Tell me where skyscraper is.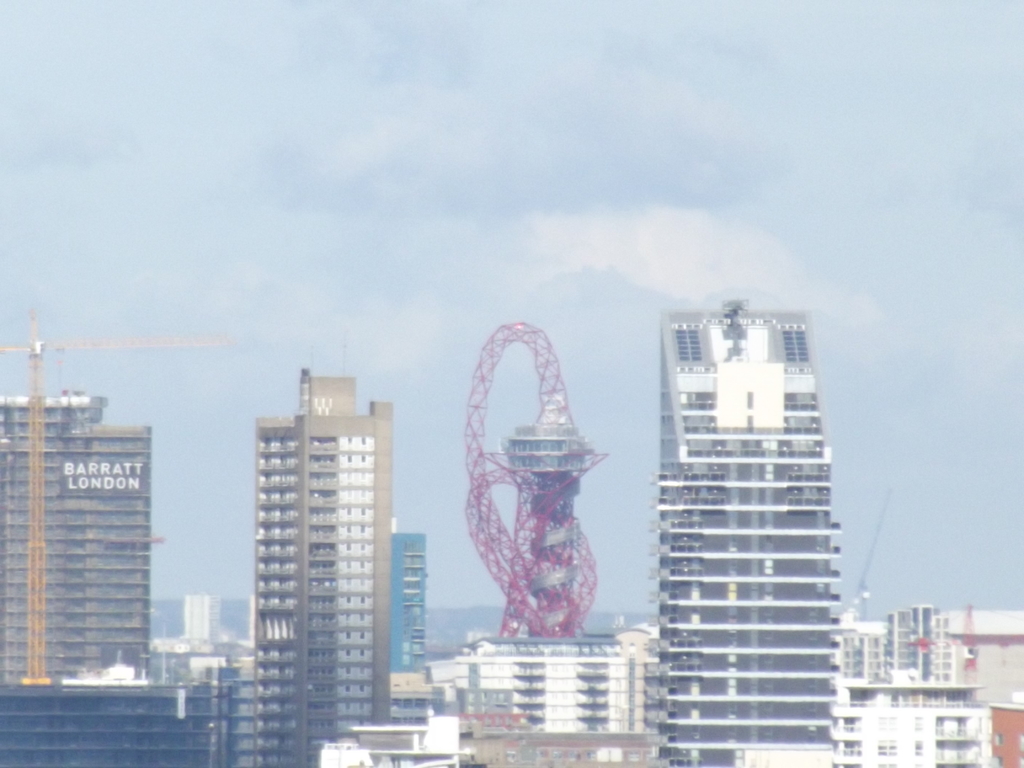
skyscraper is at bbox=[391, 529, 431, 724].
